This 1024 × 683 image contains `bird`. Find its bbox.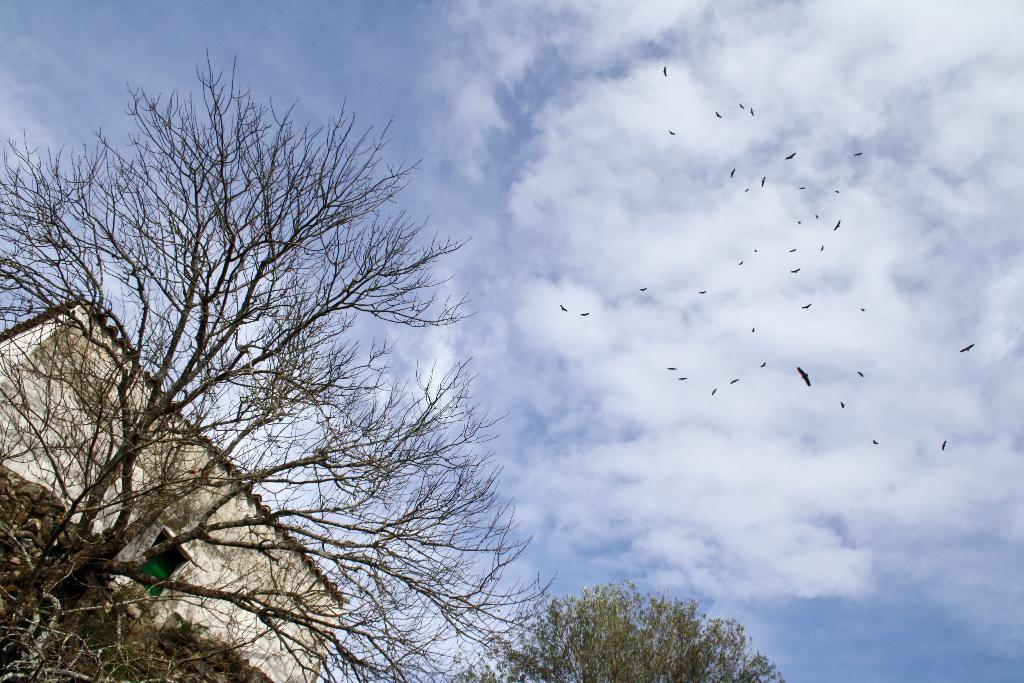
855/367/866/381.
